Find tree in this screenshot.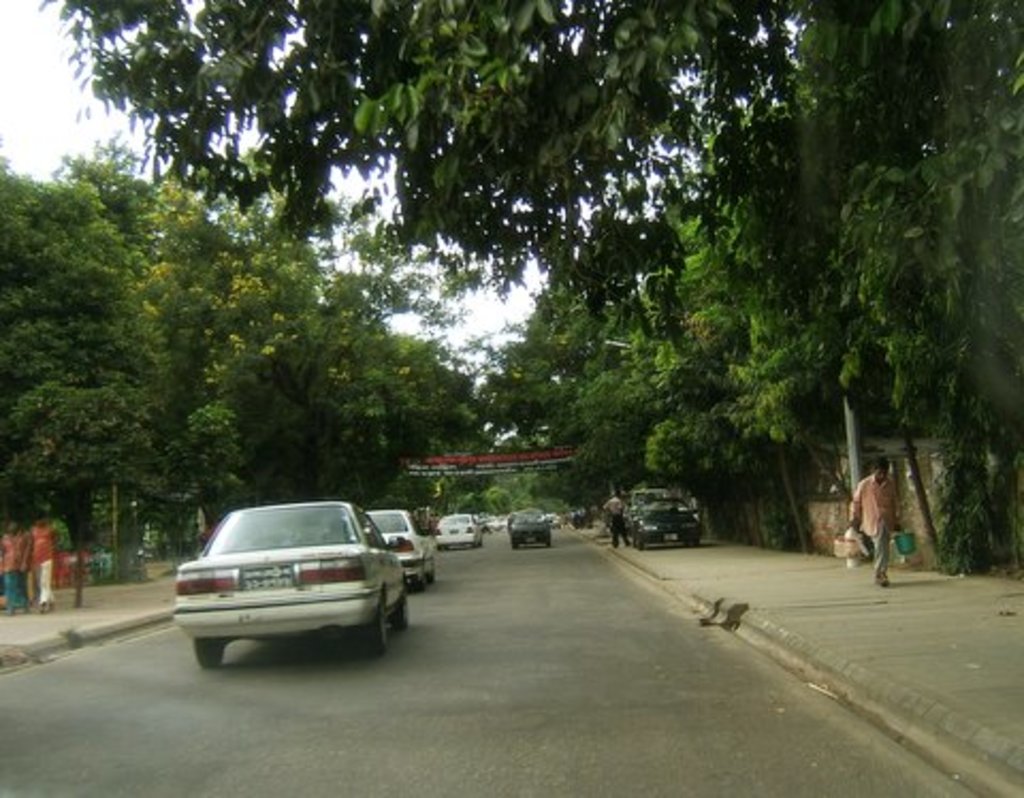
The bounding box for tree is bbox=(6, 218, 181, 548).
